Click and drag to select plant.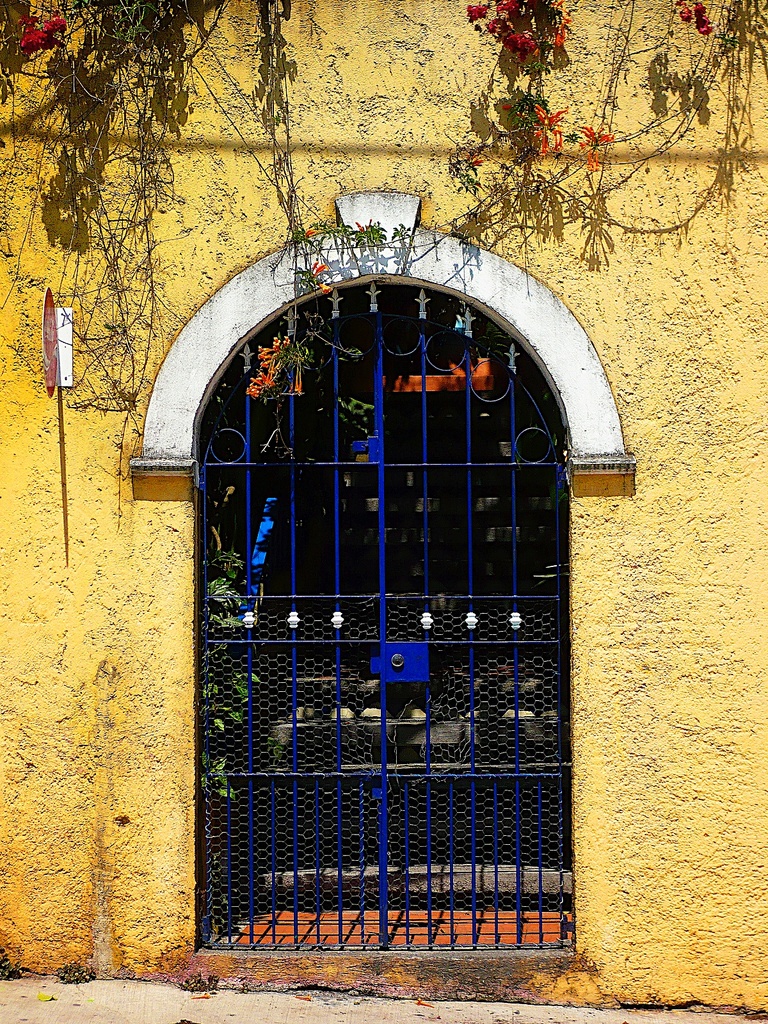
Selection: [233,240,331,406].
